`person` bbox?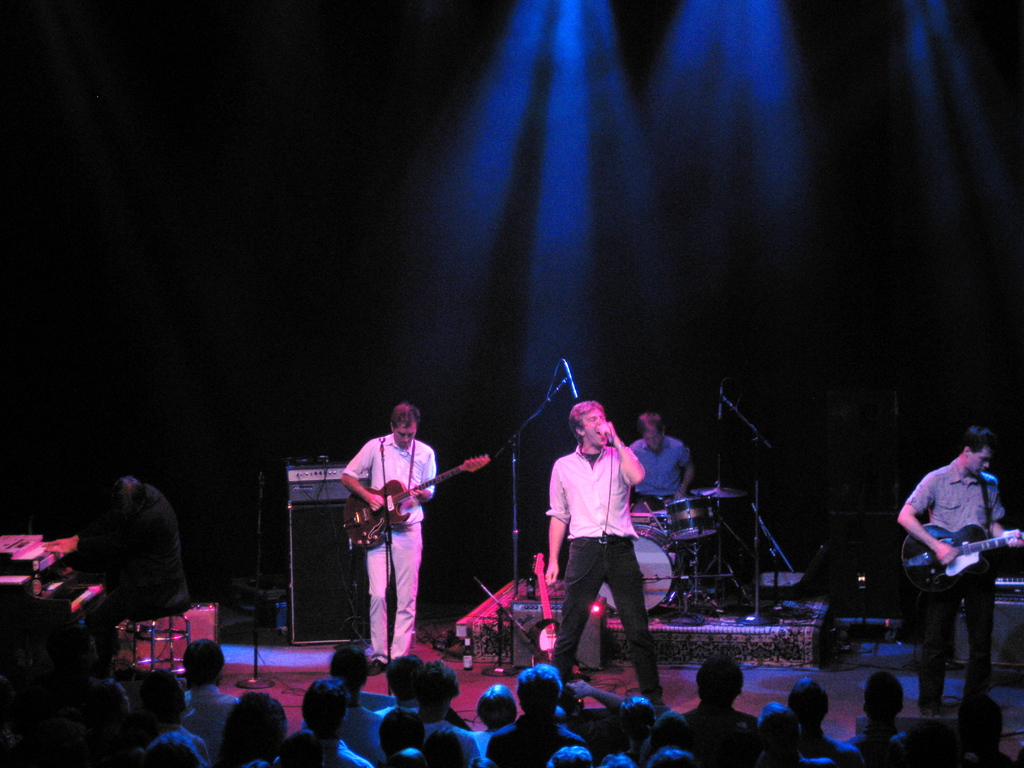
[332,408,440,674]
